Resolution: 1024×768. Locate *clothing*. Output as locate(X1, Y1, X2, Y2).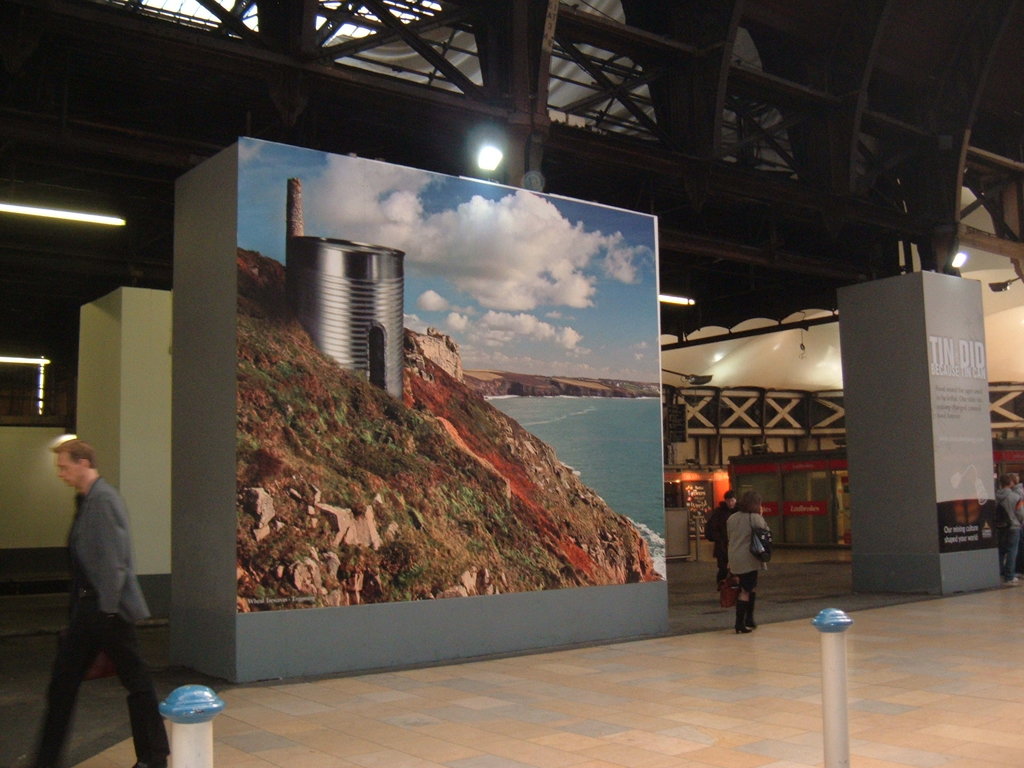
locate(1016, 484, 1023, 516).
